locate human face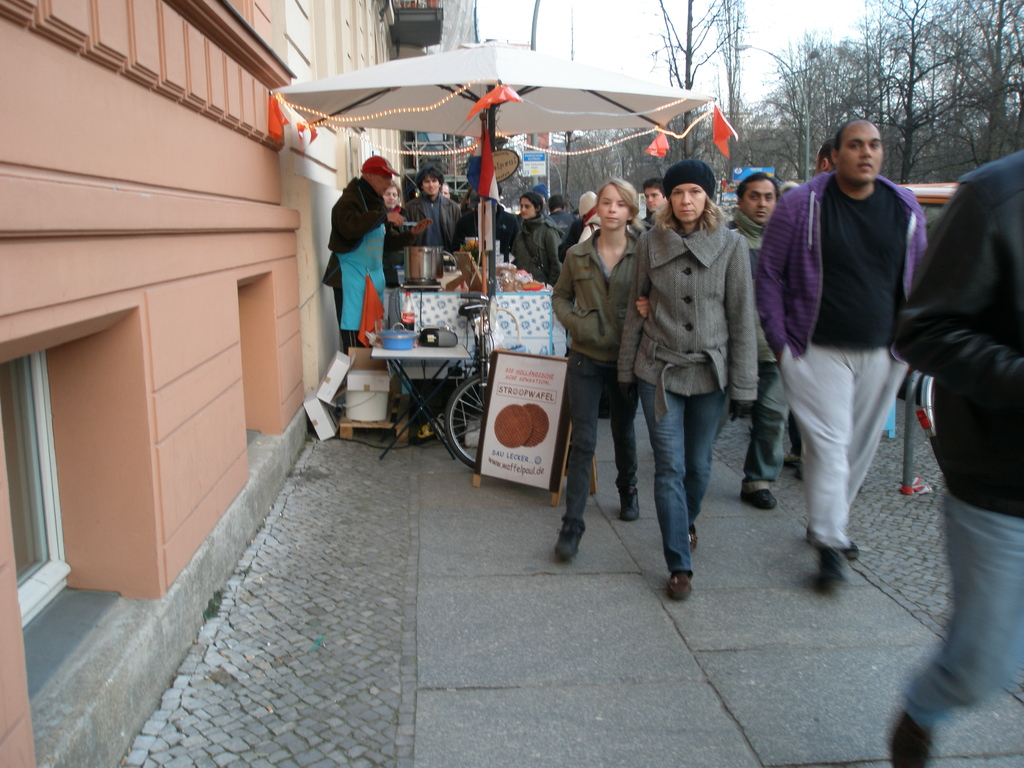
box=[520, 198, 536, 220]
